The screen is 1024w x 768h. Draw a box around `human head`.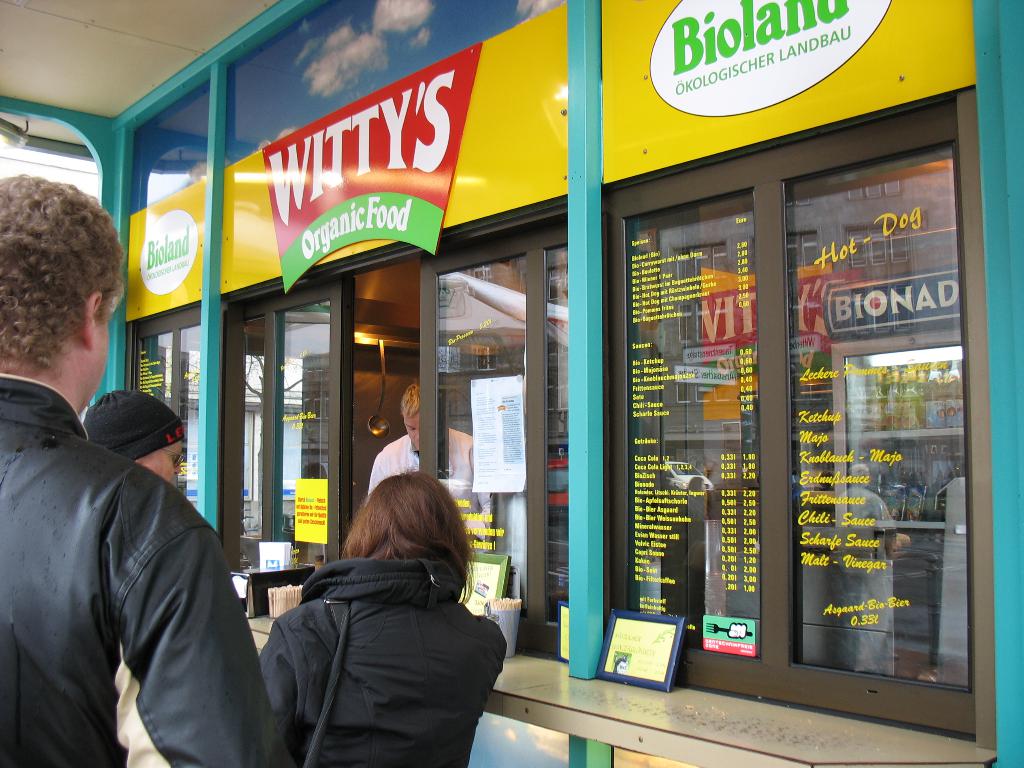
(76,388,187,484).
